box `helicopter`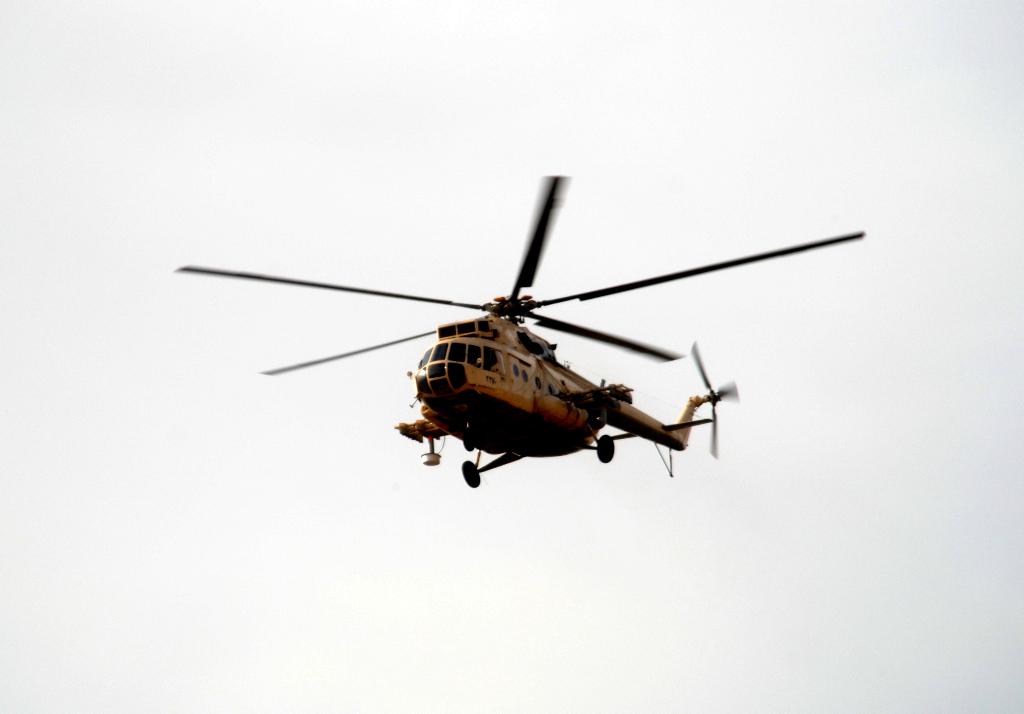
select_region(173, 175, 867, 489)
